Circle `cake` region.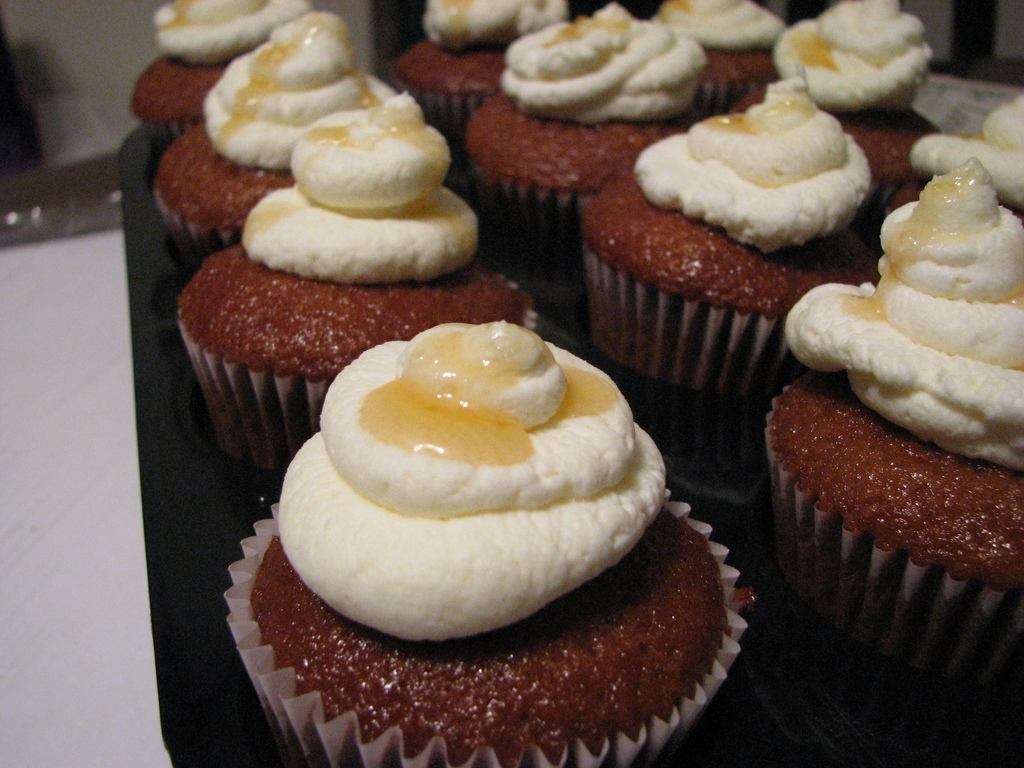
Region: rect(573, 82, 876, 410).
